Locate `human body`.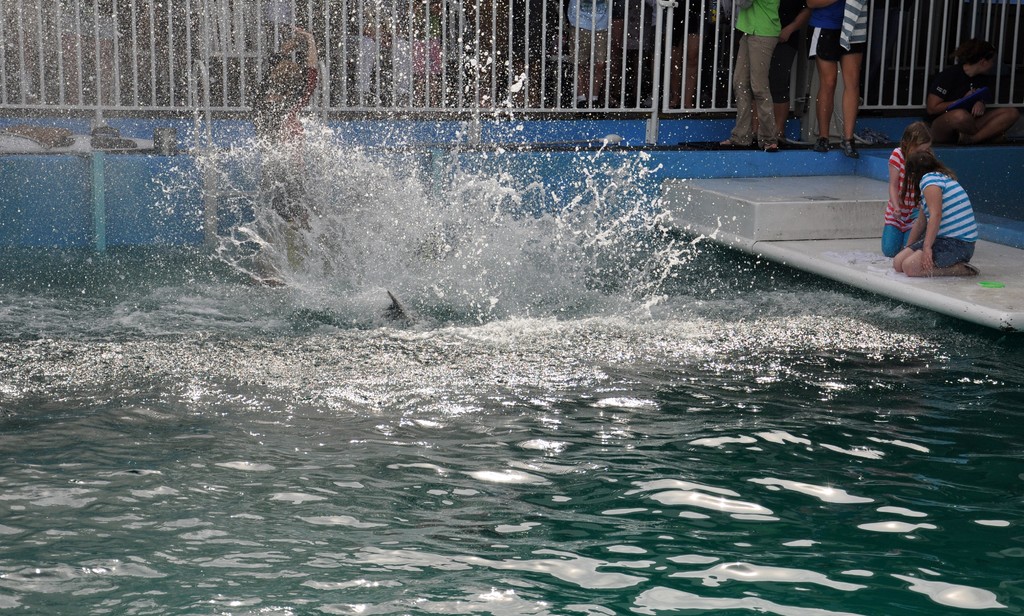
Bounding box: bbox=(892, 110, 980, 266).
